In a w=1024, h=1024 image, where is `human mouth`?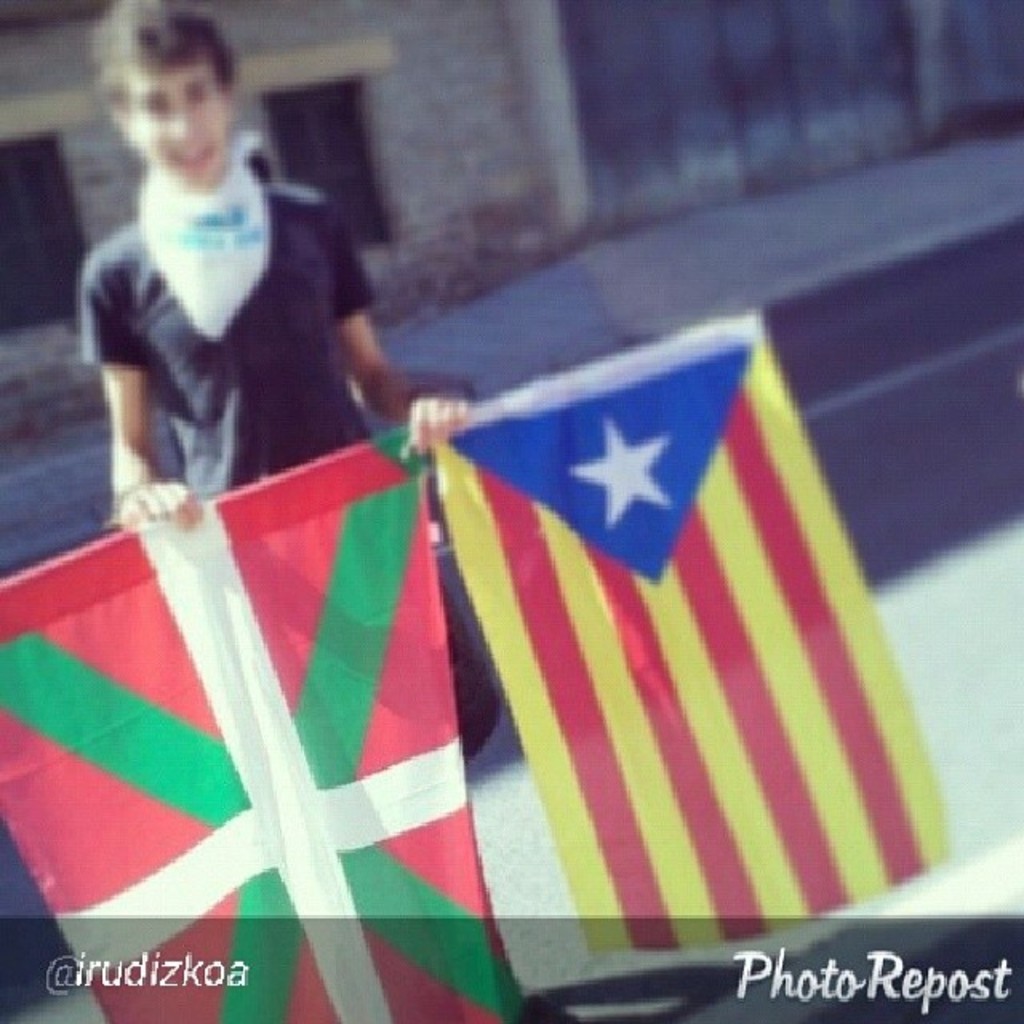
box(170, 136, 211, 166).
